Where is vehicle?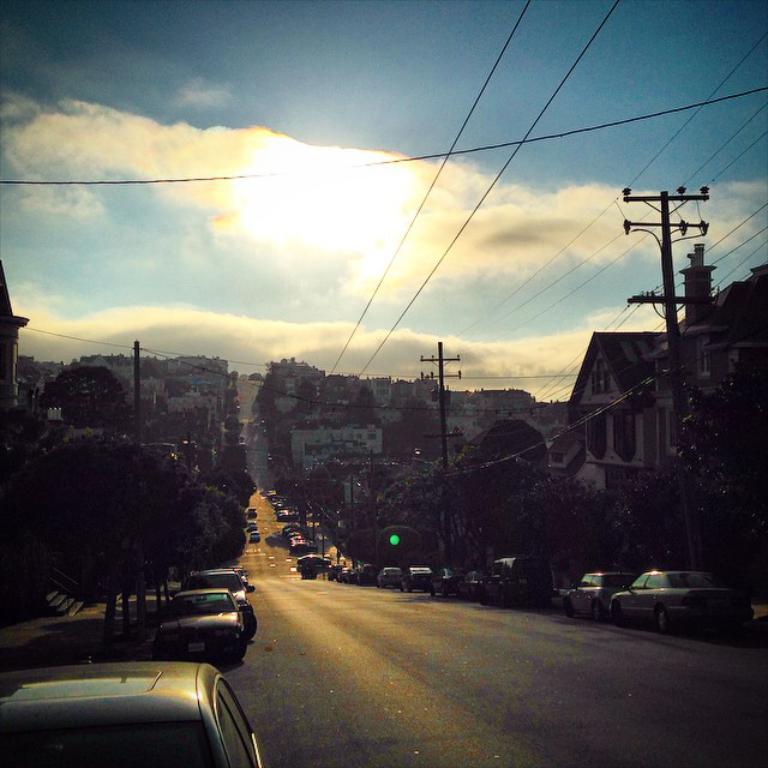
(457, 562, 490, 601).
